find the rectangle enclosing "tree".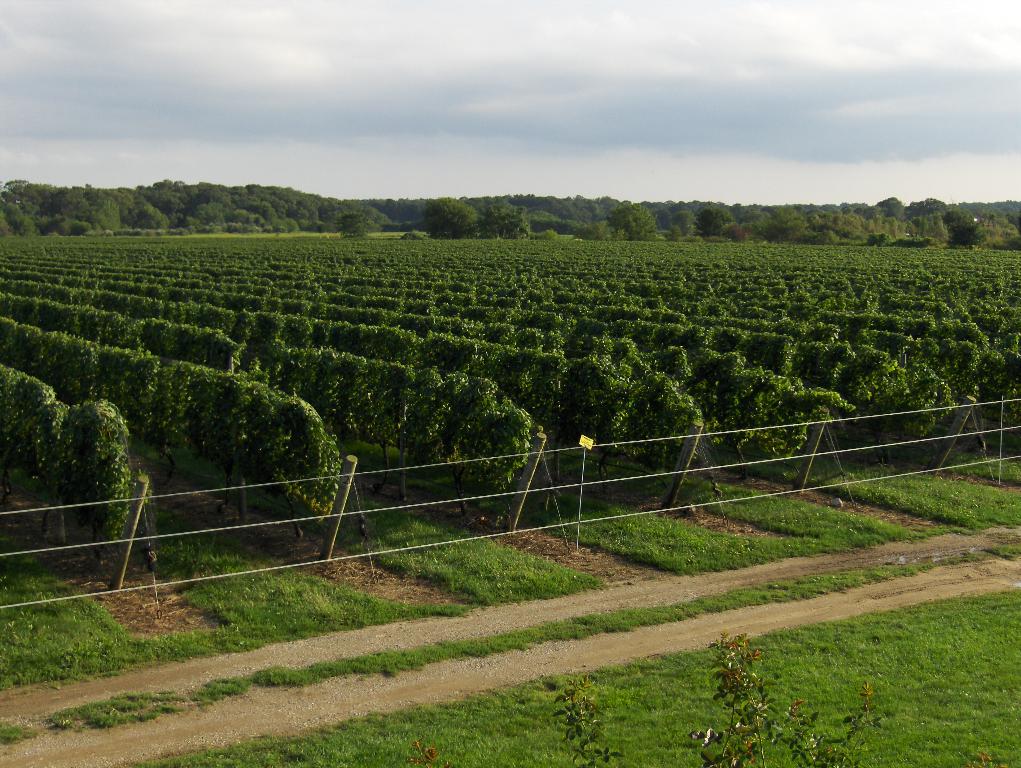
detection(537, 193, 605, 230).
